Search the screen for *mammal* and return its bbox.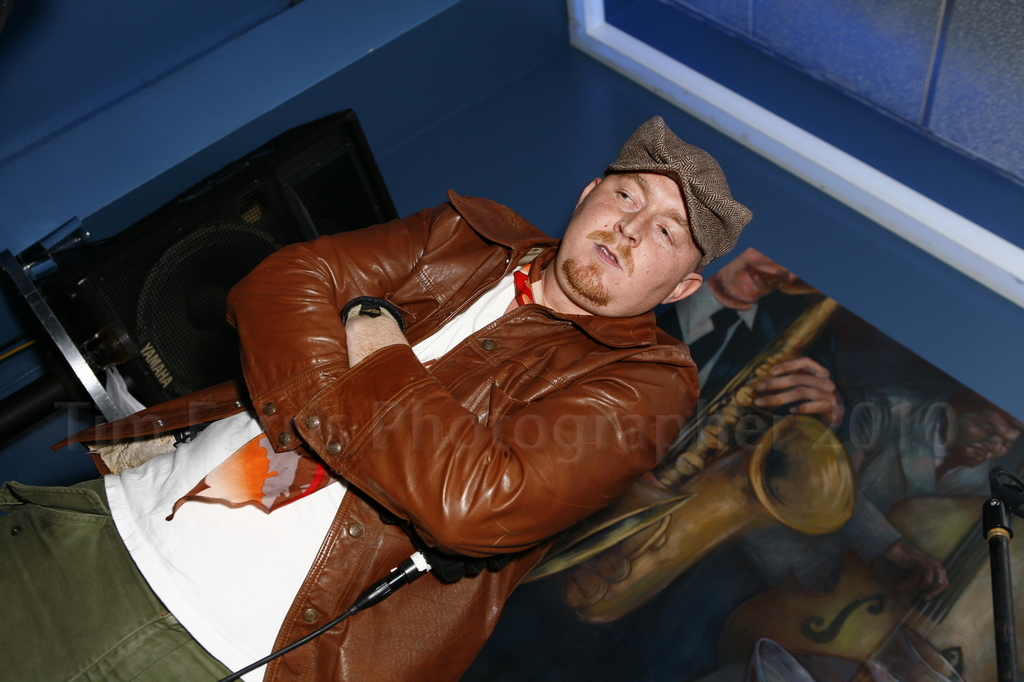
Found: 660/250/842/436.
